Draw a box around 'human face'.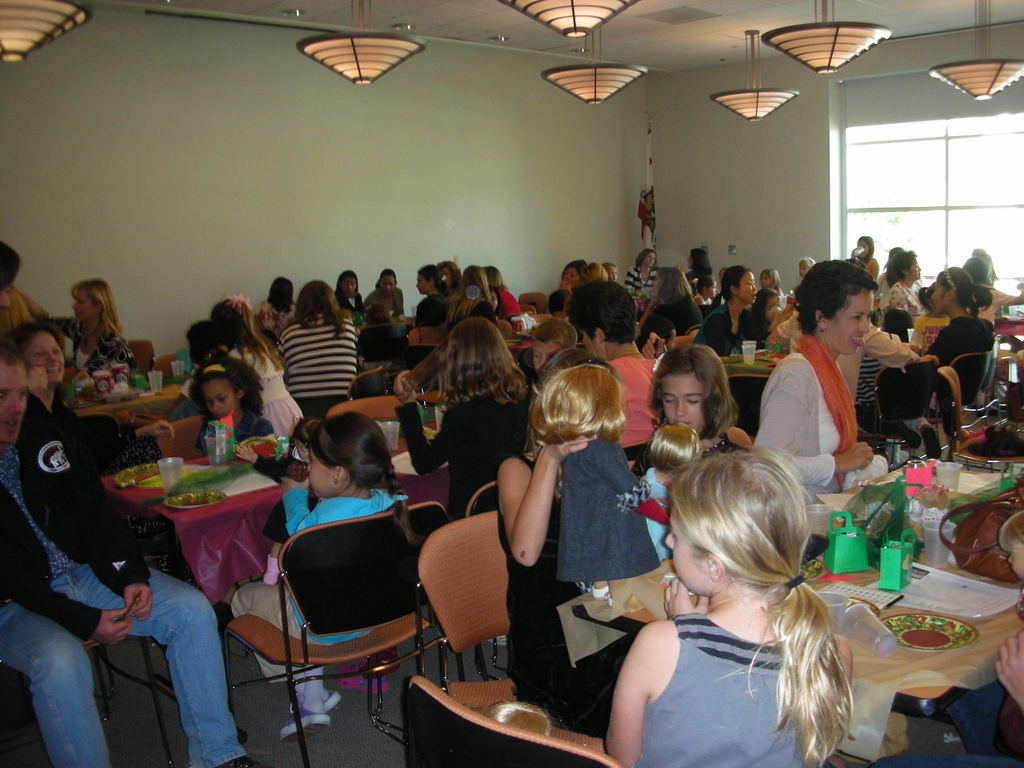
{"left": 910, "top": 259, "right": 922, "bottom": 281}.
